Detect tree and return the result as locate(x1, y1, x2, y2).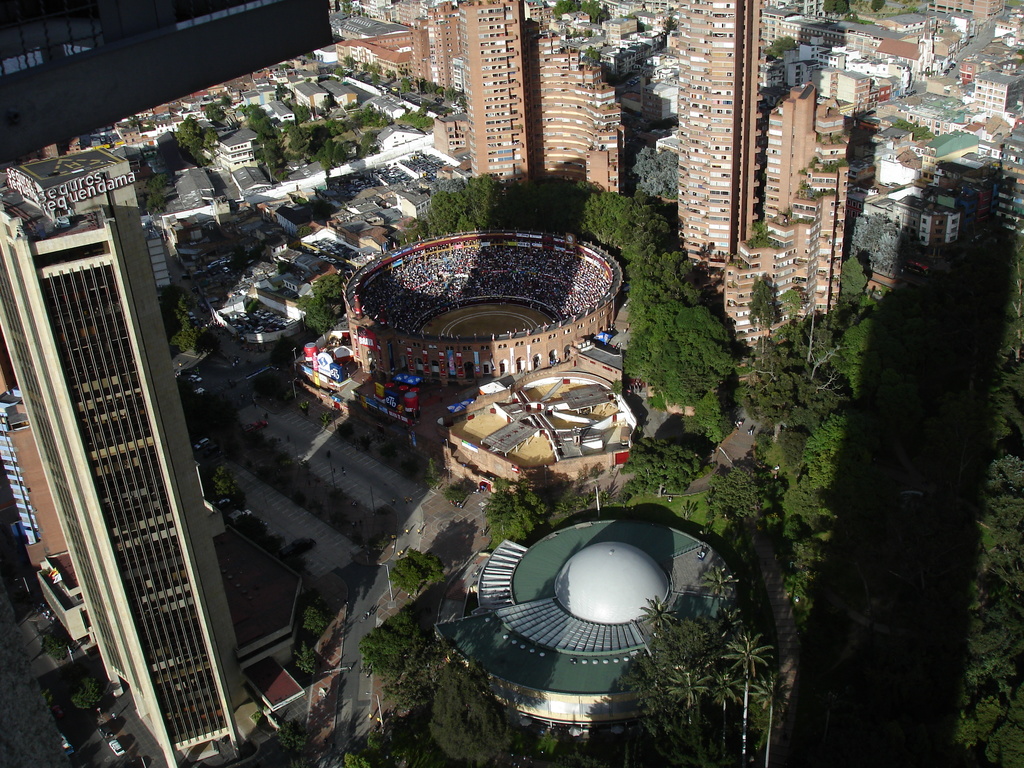
locate(637, 593, 679, 646).
